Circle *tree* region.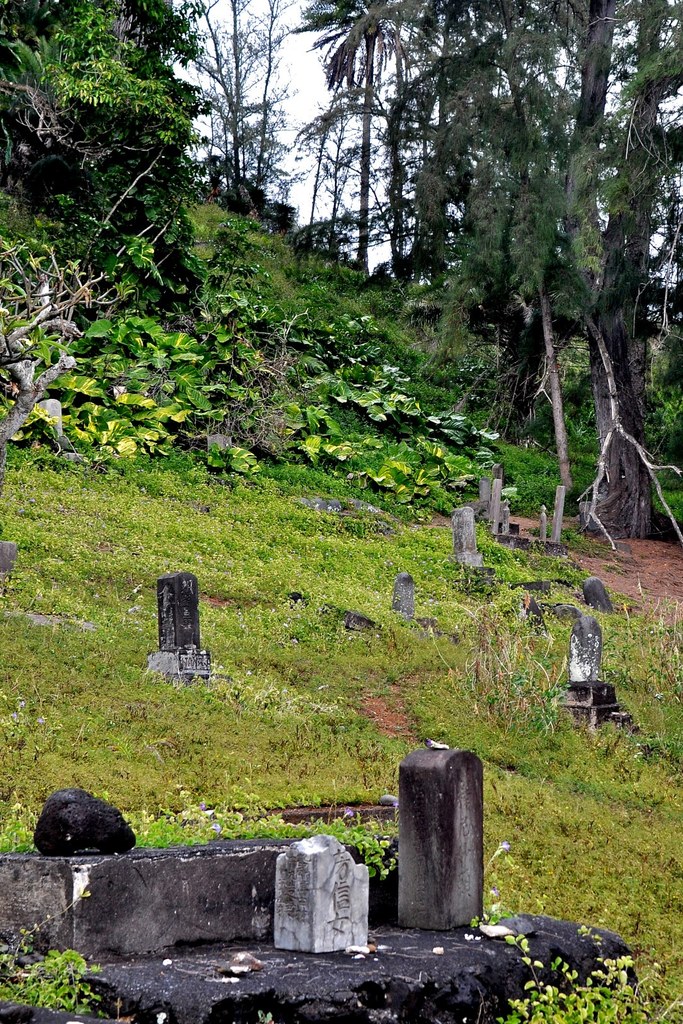
Region: bbox(0, 0, 213, 312).
